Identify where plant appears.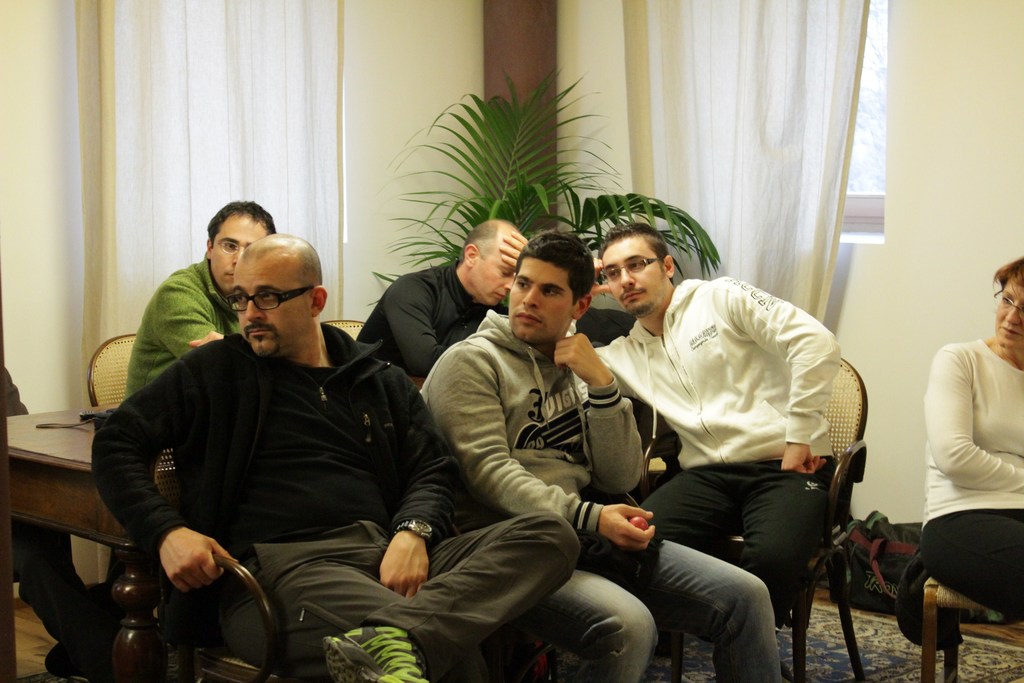
Appears at bbox=[358, 68, 687, 285].
